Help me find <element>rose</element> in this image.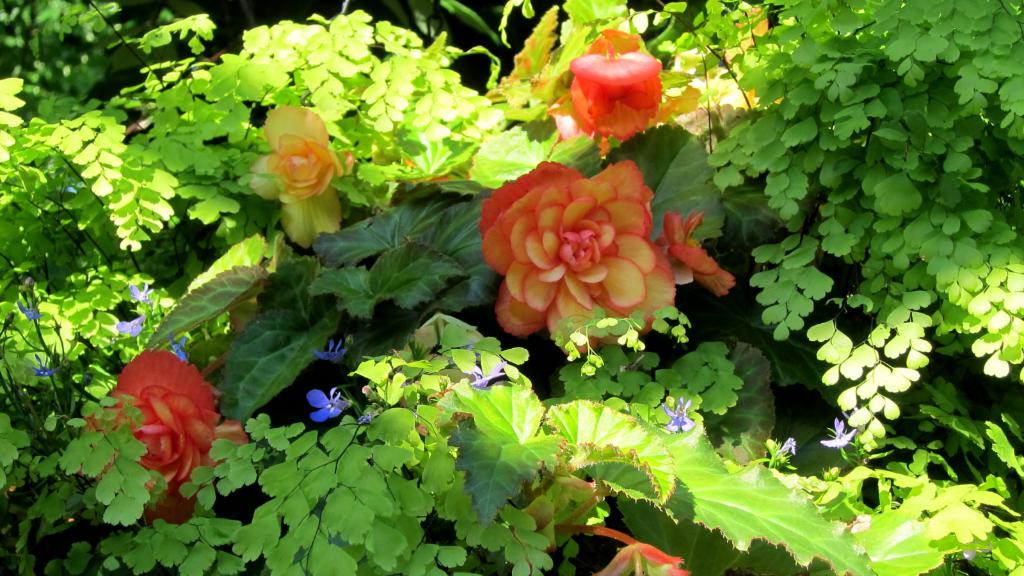
Found it: box=[479, 161, 677, 358].
